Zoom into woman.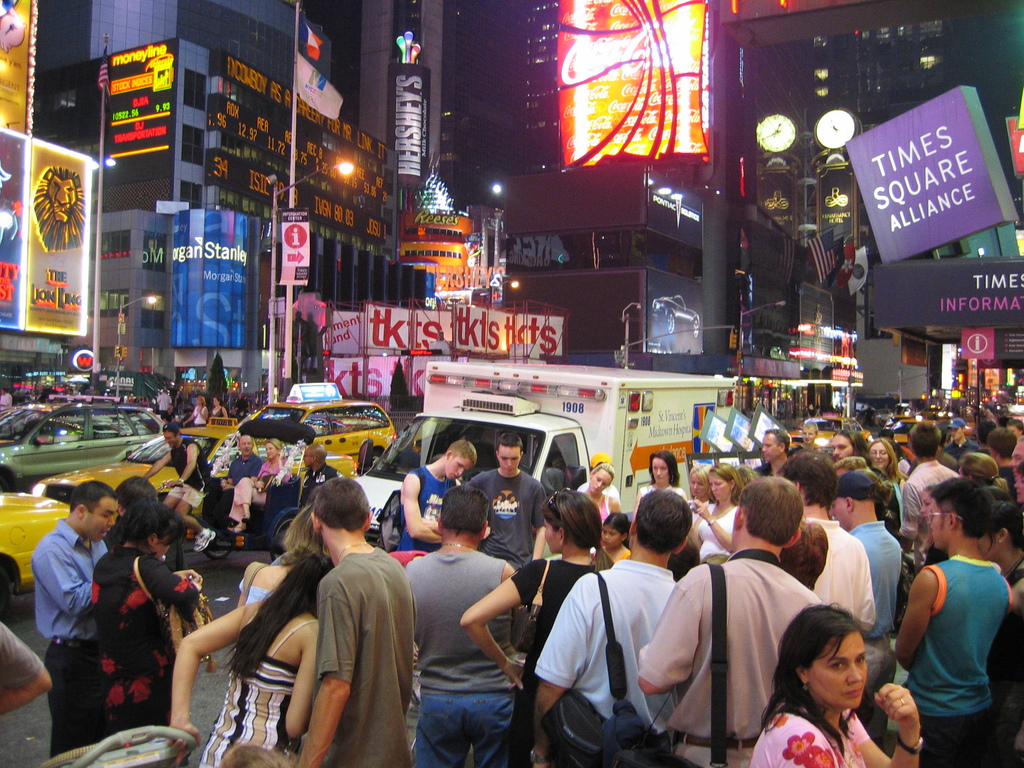
Zoom target: select_region(687, 462, 715, 545).
